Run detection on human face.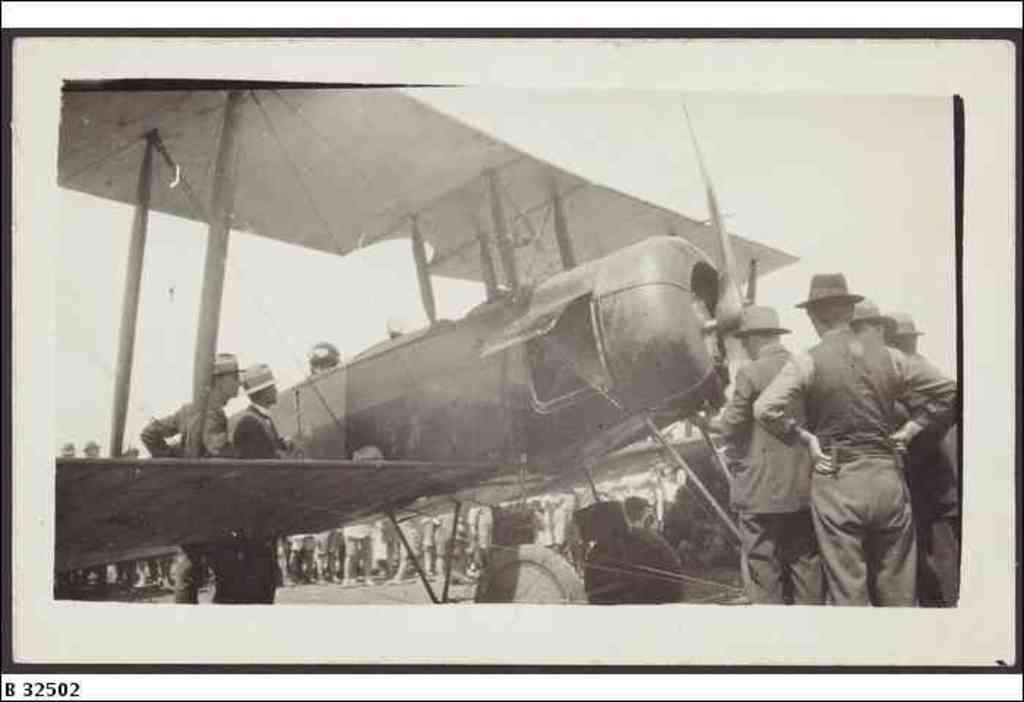
Result: 268, 383, 276, 402.
